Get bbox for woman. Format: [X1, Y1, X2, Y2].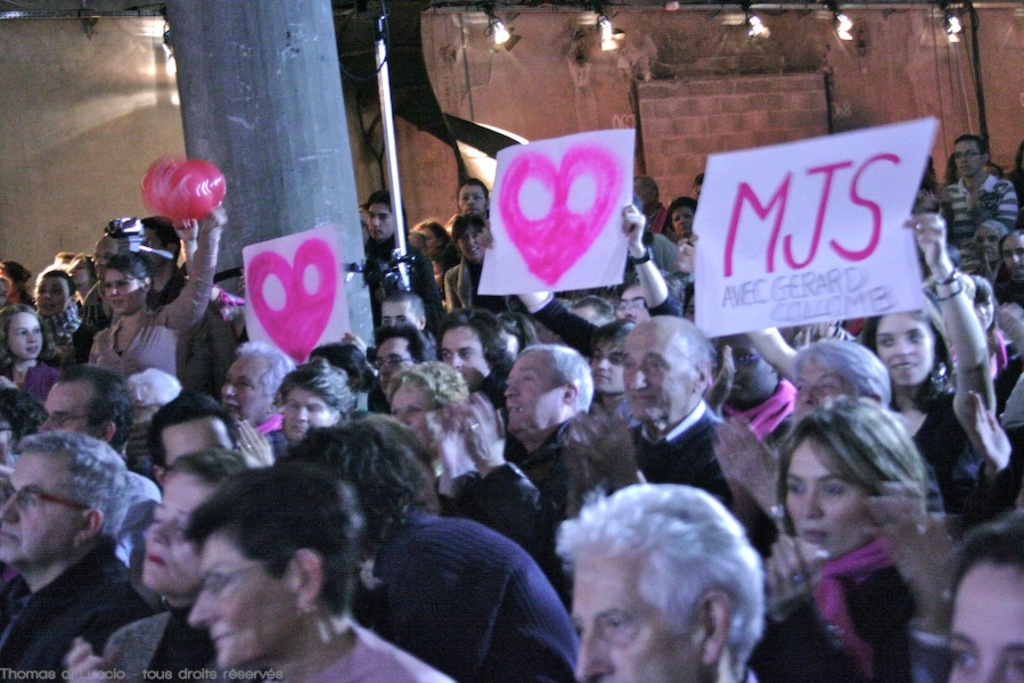
[670, 197, 697, 236].
